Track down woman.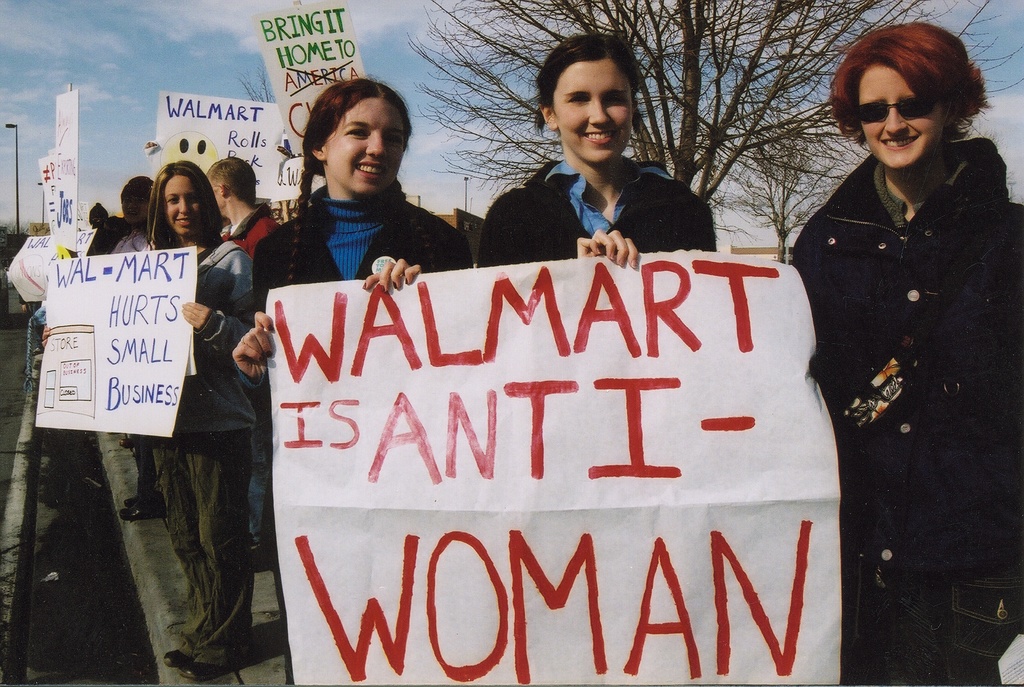
Tracked to <bbox>111, 175, 166, 523</bbox>.
